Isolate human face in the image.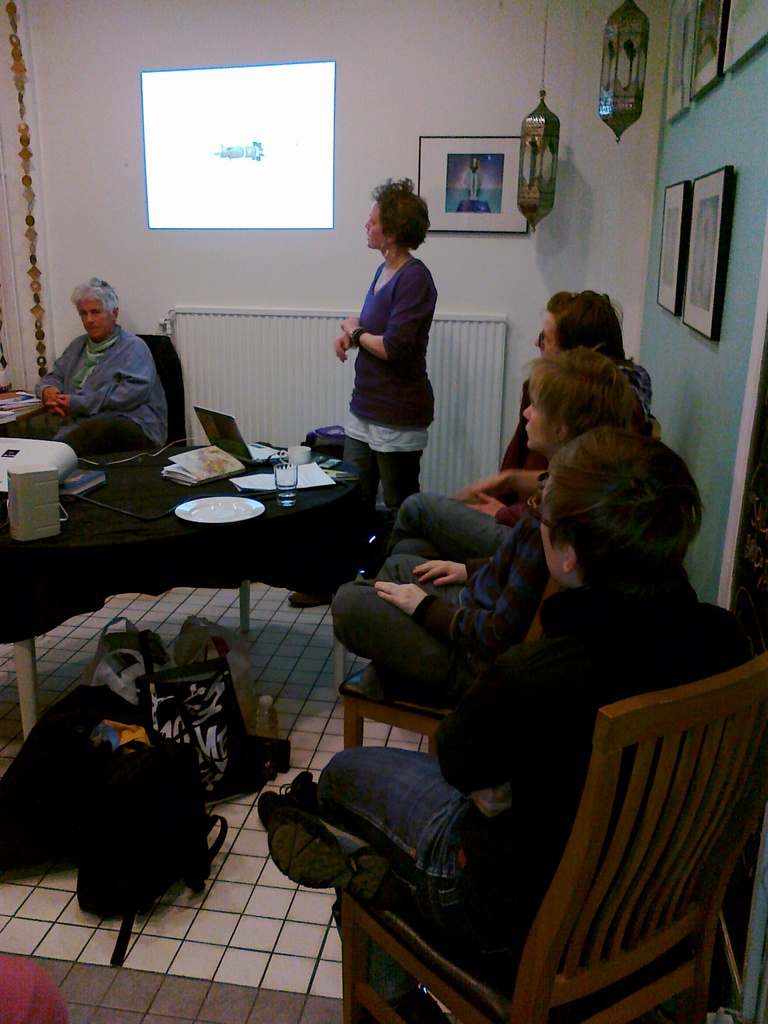
Isolated region: 529,426,721,617.
